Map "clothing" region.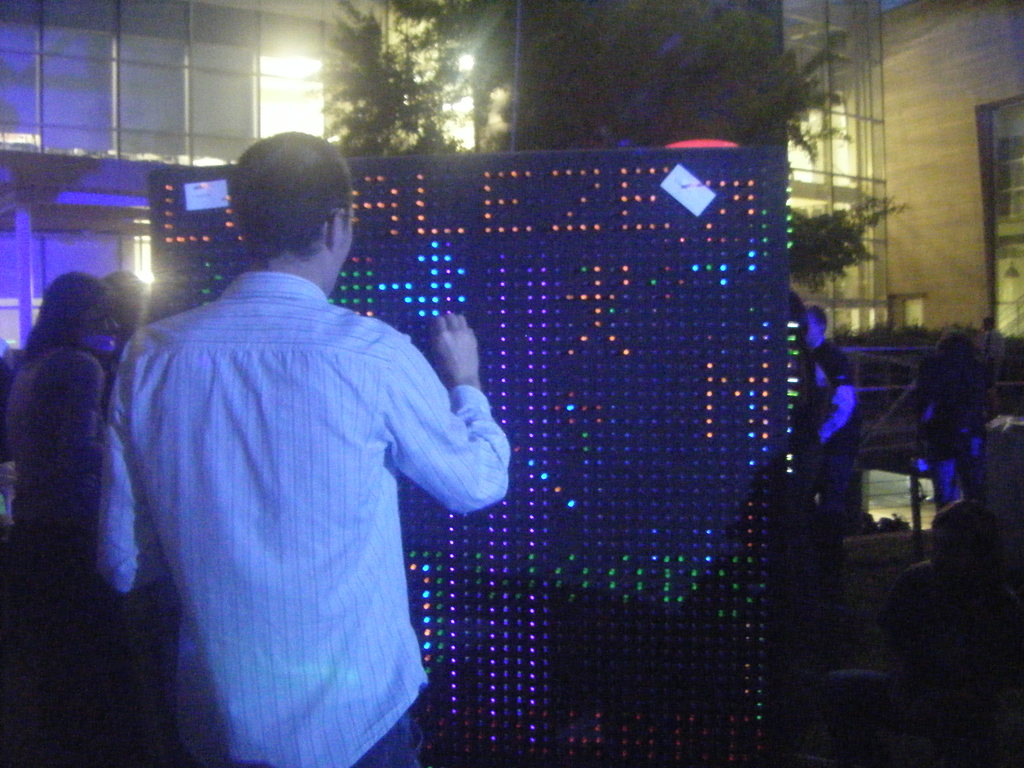
Mapped to 106 218 488 765.
